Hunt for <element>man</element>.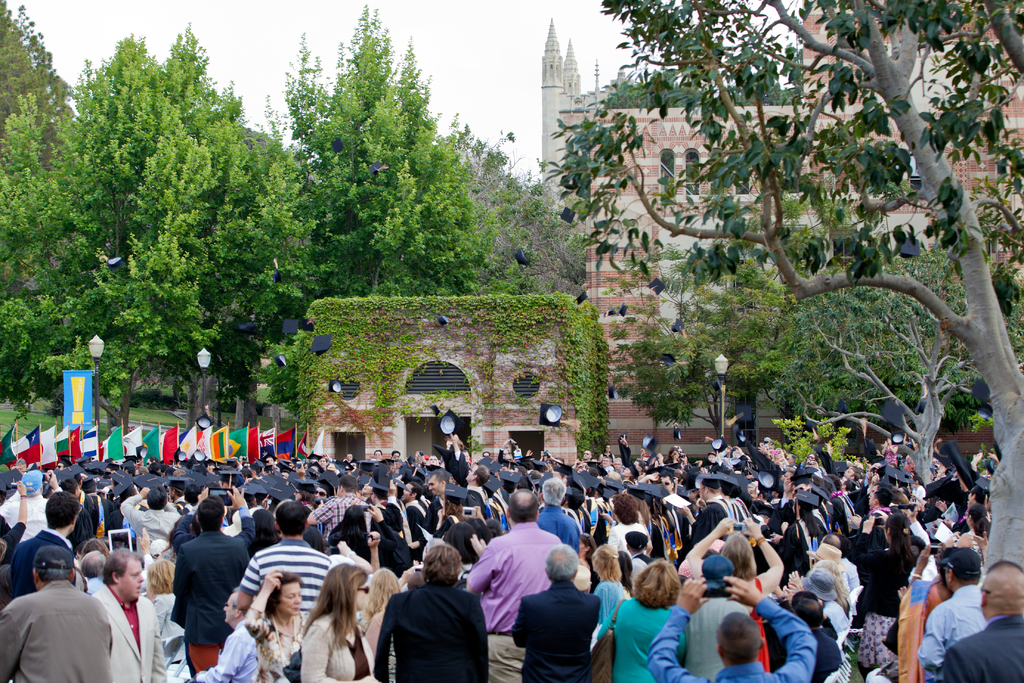
Hunted down at locate(465, 488, 566, 682).
